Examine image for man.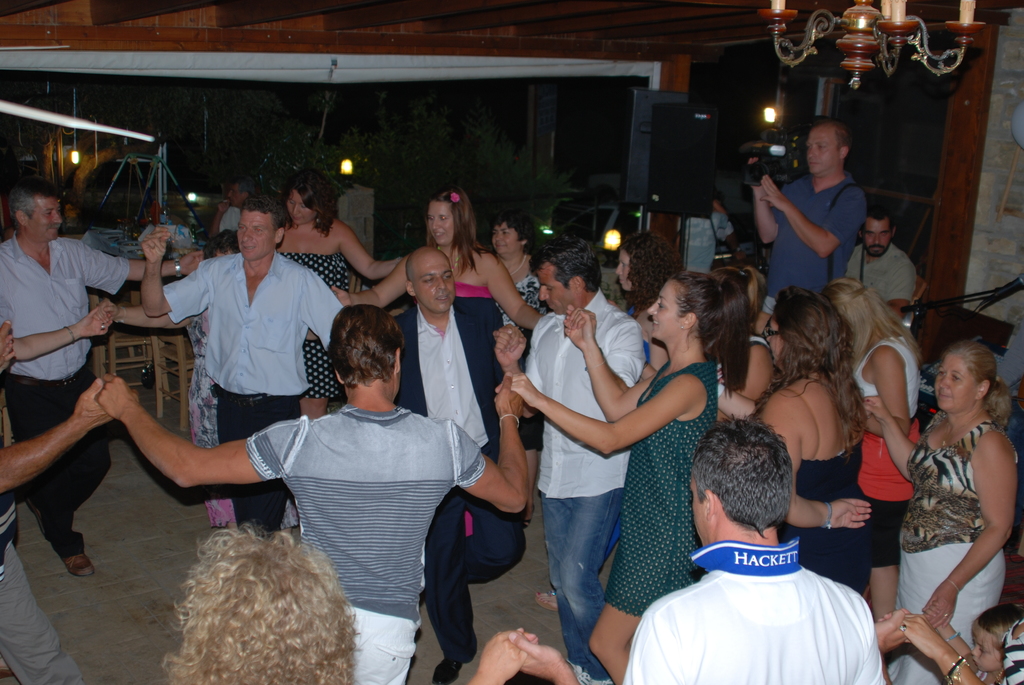
Examination result: x1=211 y1=180 x2=260 y2=233.
